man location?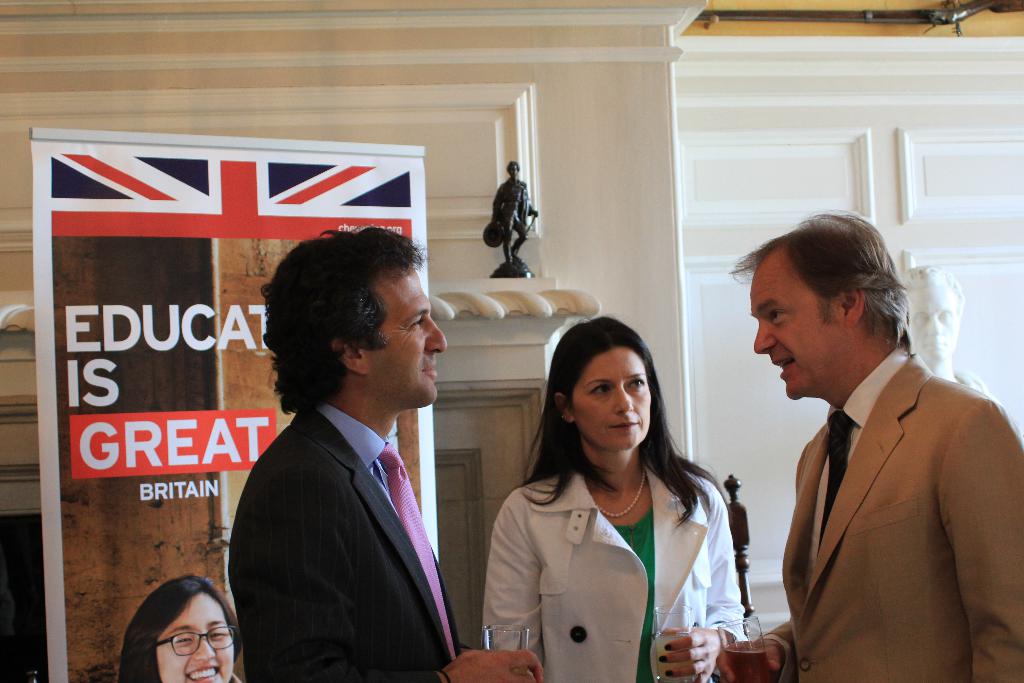
Rect(727, 201, 1023, 682)
